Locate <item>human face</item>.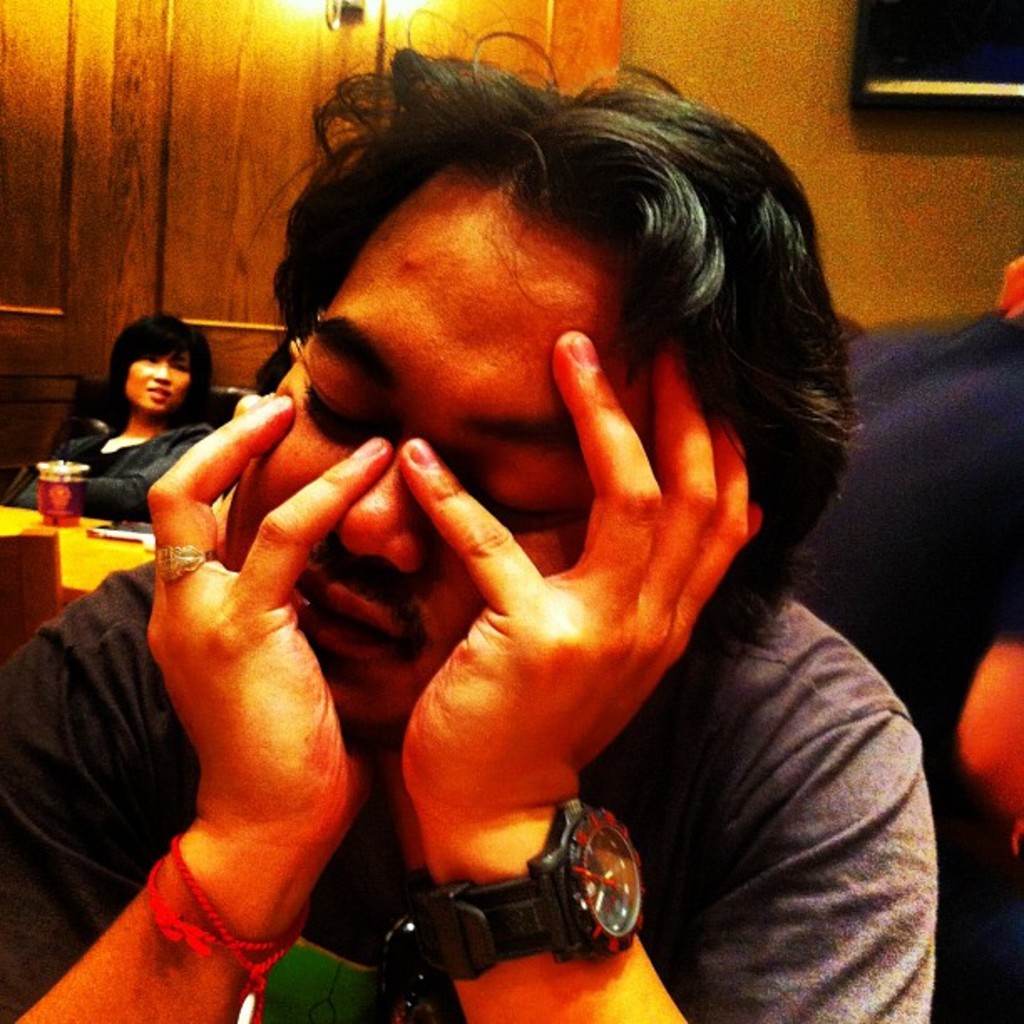
Bounding box: Rect(233, 171, 654, 743).
